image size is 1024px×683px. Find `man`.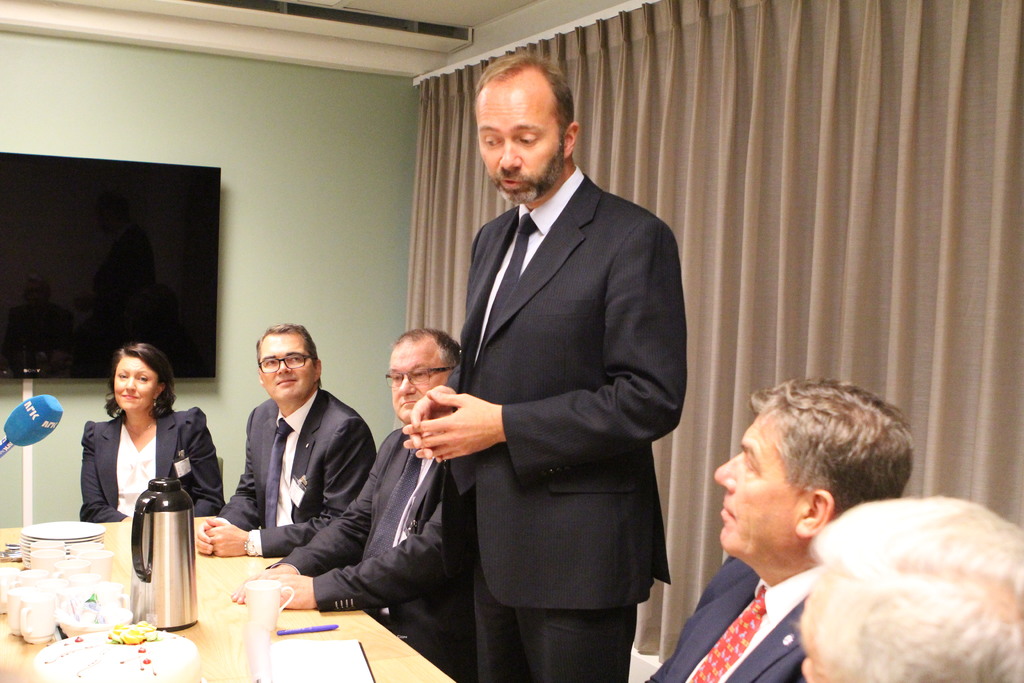
x1=799 y1=493 x2=1023 y2=682.
